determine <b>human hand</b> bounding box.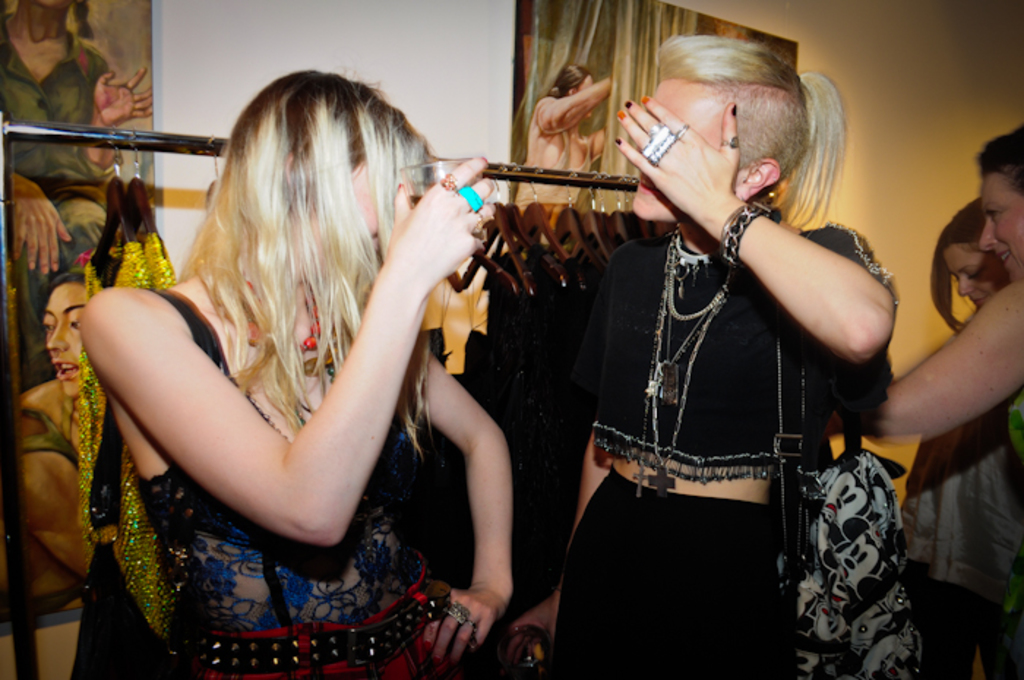
Determined: 383/154/497/298.
